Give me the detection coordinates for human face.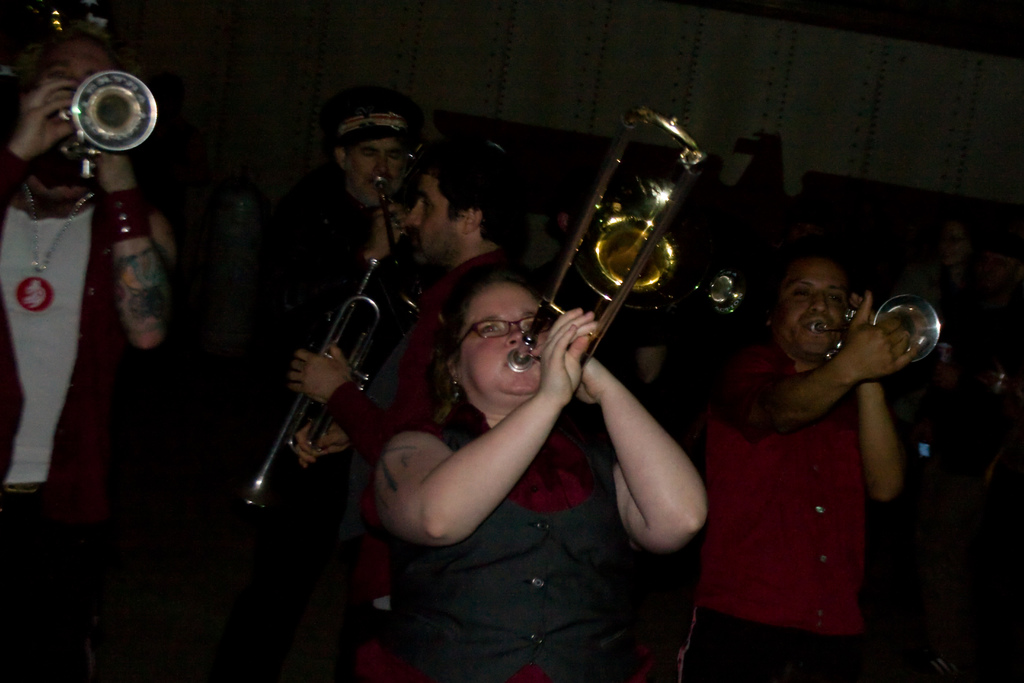
Rect(769, 249, 852, 359).
